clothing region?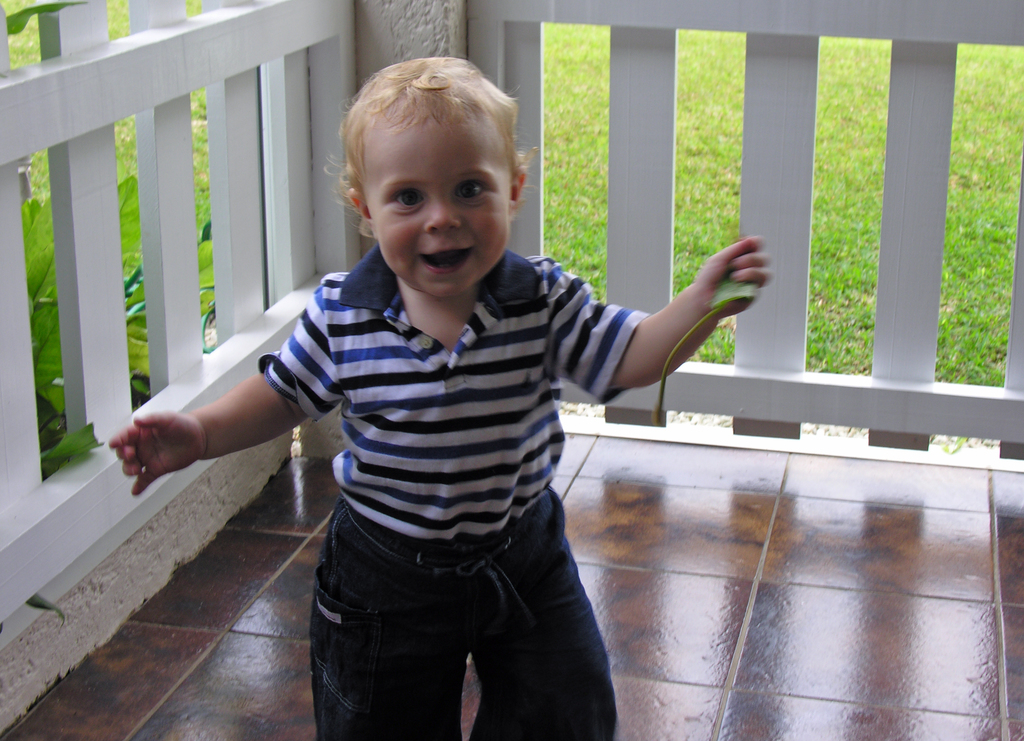
box(266, 311, 648, 717)
